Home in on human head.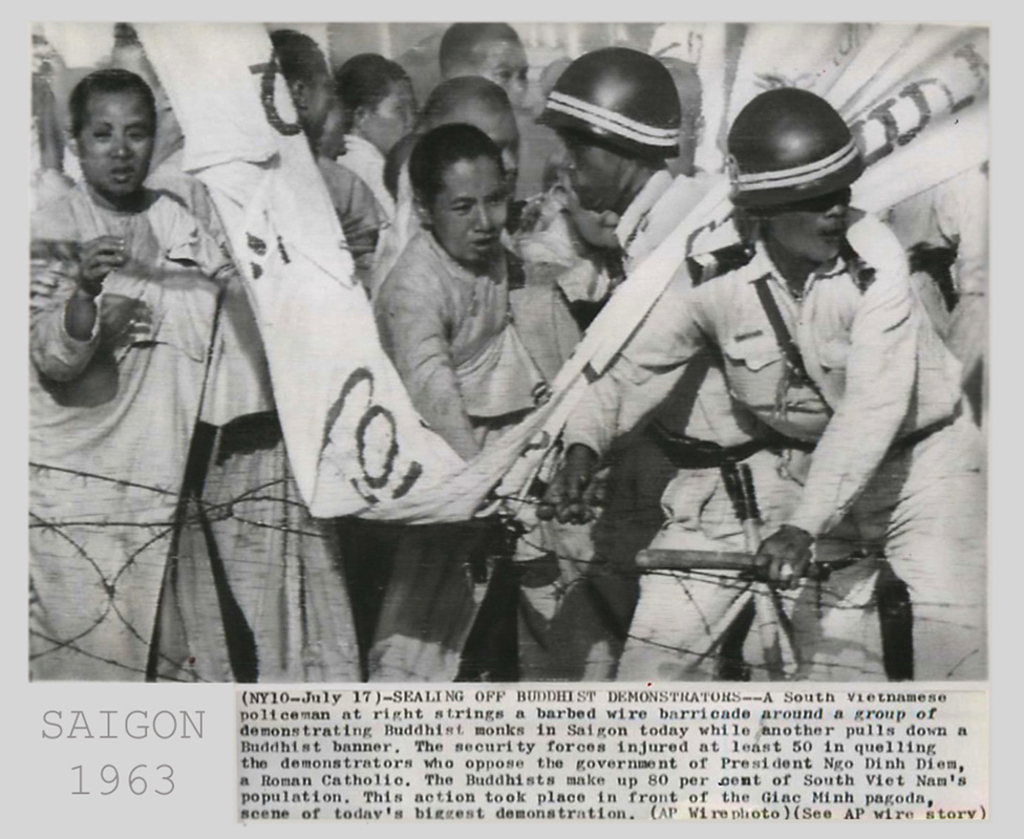
Homed in at (left=549, top=46, right=677, bottom=213).
